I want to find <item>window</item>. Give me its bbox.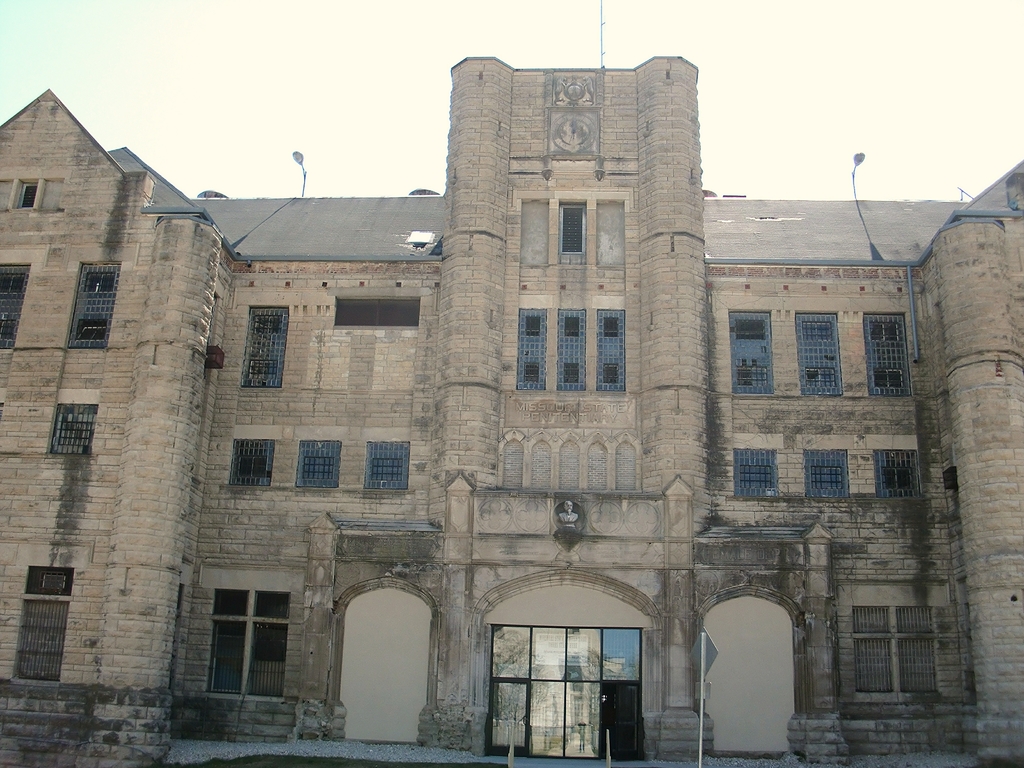
l=241, t=306, r=288, b=387.
